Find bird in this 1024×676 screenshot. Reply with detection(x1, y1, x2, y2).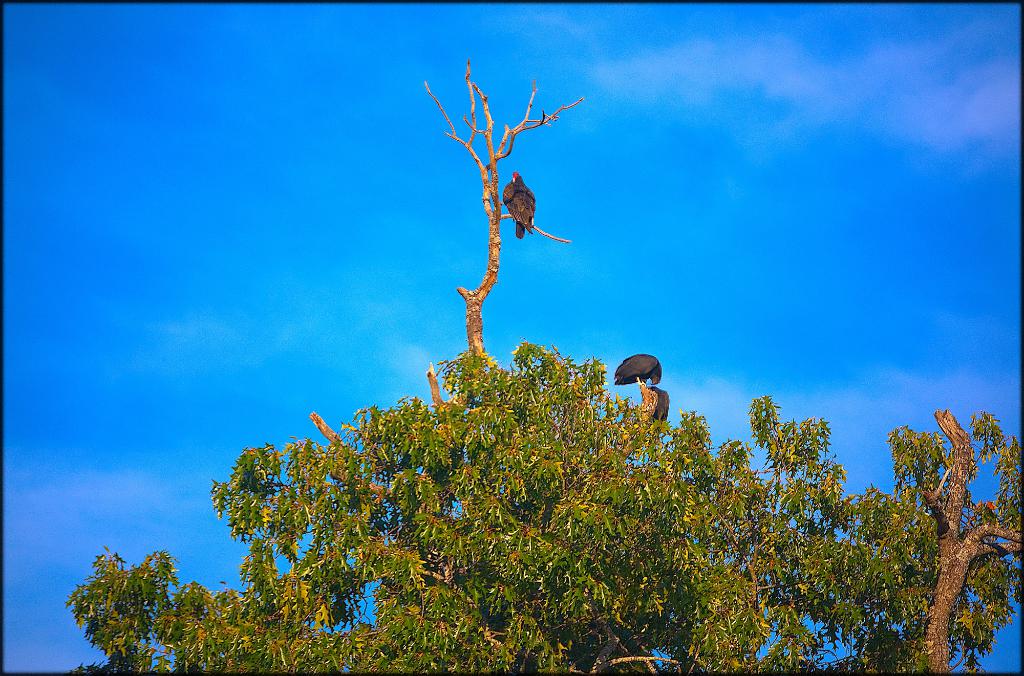
detection(486, 166, 554, 234).
